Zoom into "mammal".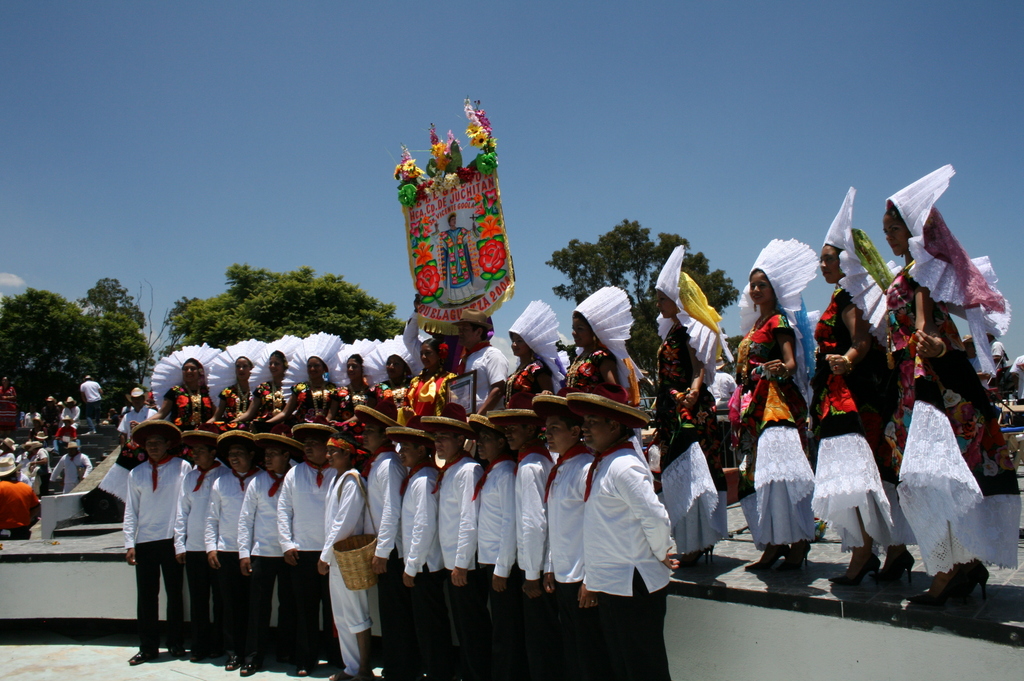
Zoom target: {"x1": 807, "y1": 182, "x2": 916, "y2": 582}.
